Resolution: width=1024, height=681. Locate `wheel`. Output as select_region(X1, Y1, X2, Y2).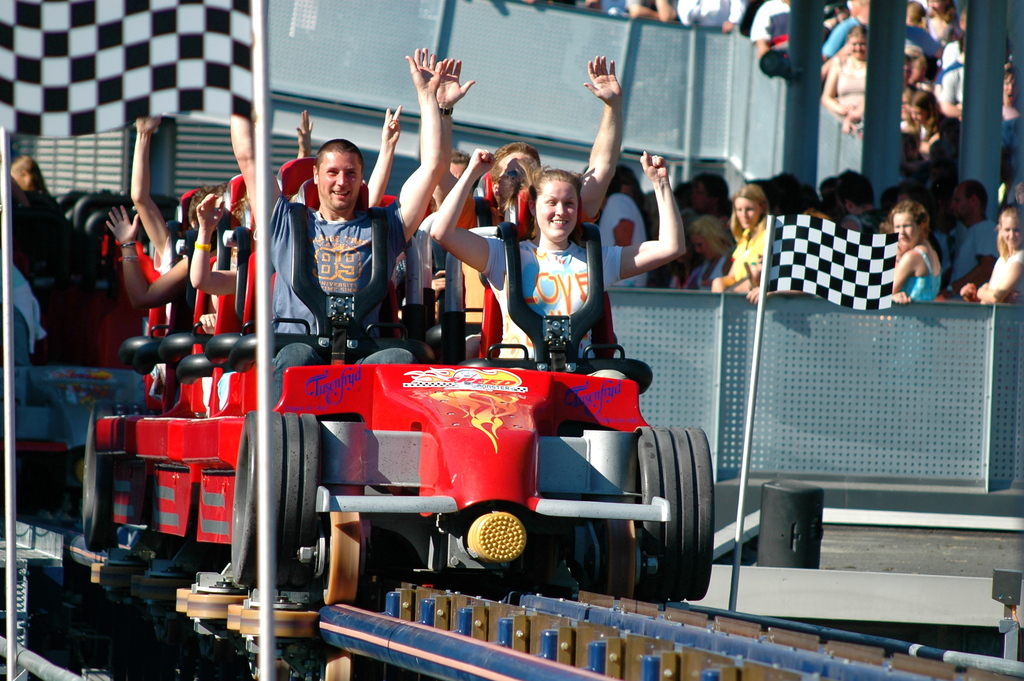
select_region(82, 404, 145, 556).
